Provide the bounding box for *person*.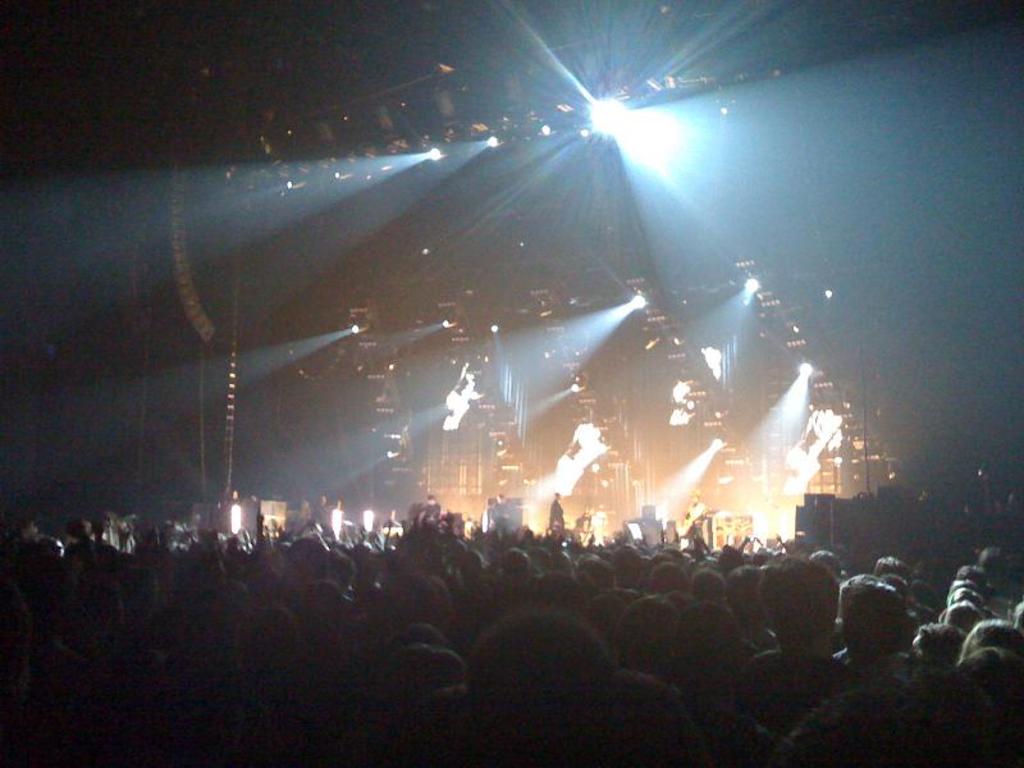
box(493, 492, 507, 529).
